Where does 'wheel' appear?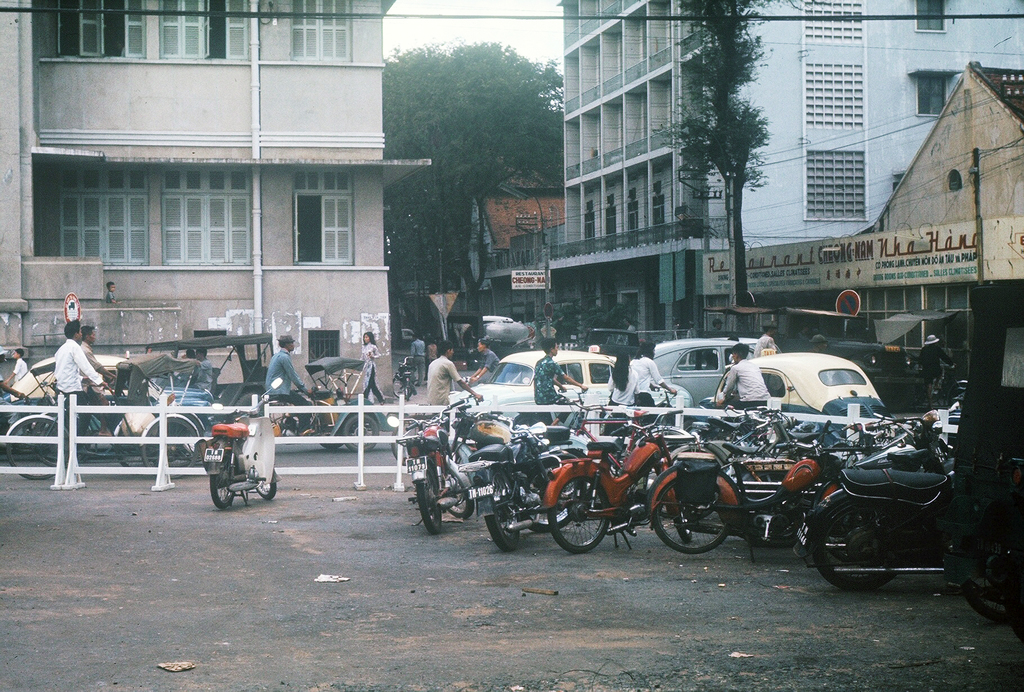
Appears at pyautogui.locateOnScreen(556, 484, 625, 557).
